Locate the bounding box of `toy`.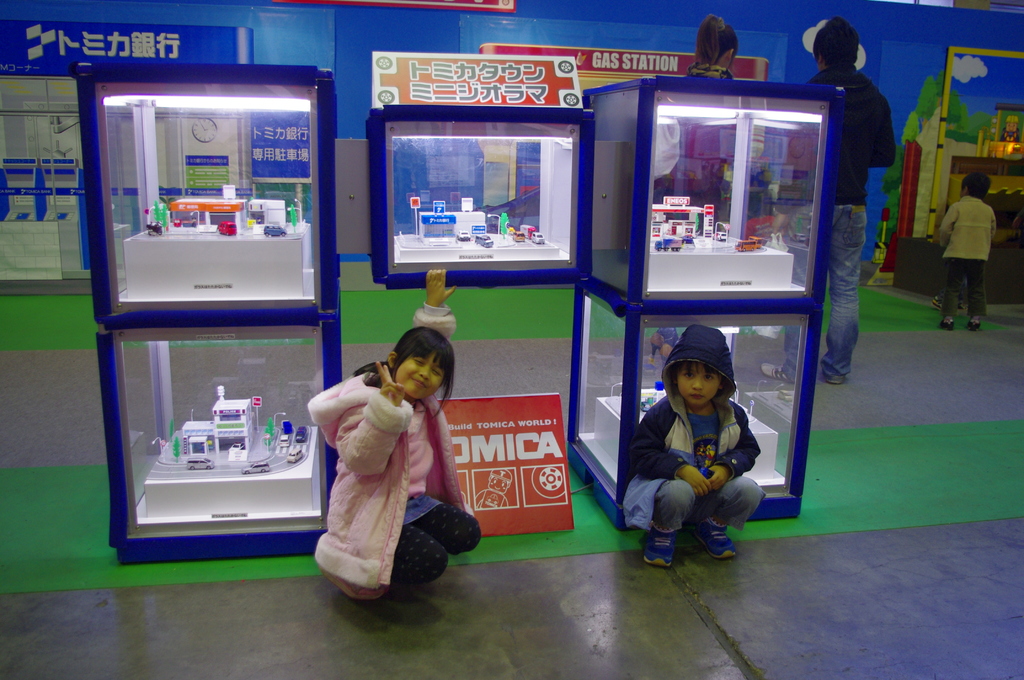
Bounding box: pyautogui.locateOnScreen(192, 430, 214, 458).
